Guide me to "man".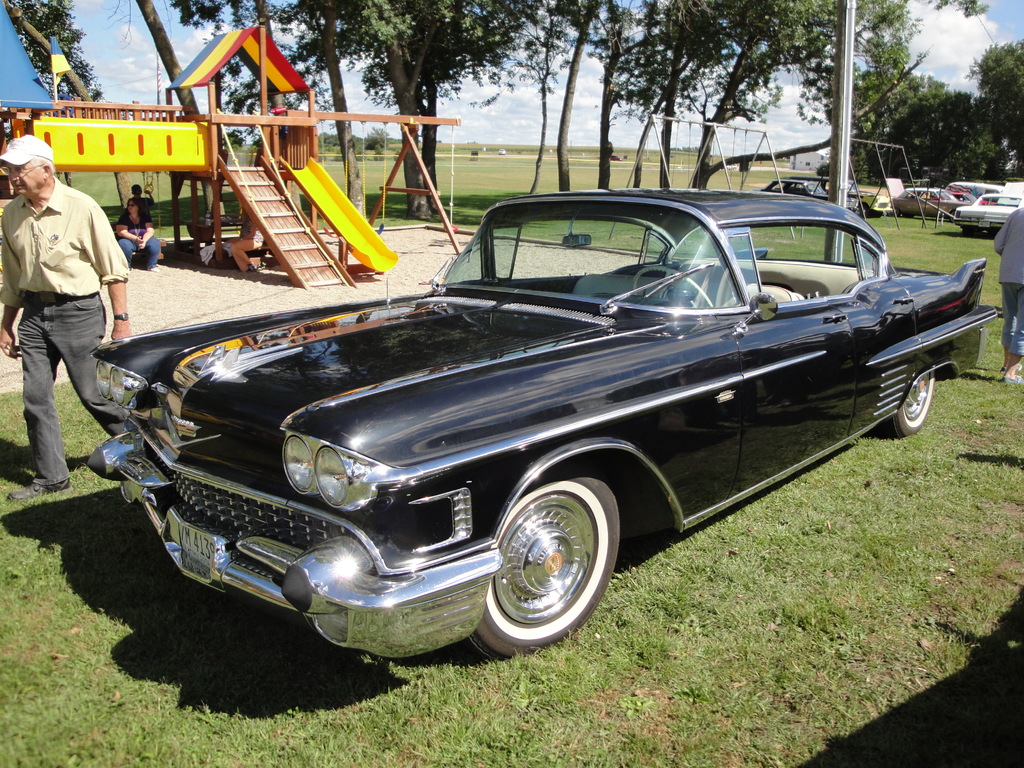
Guidance: (996, 204, 1023, 385).
